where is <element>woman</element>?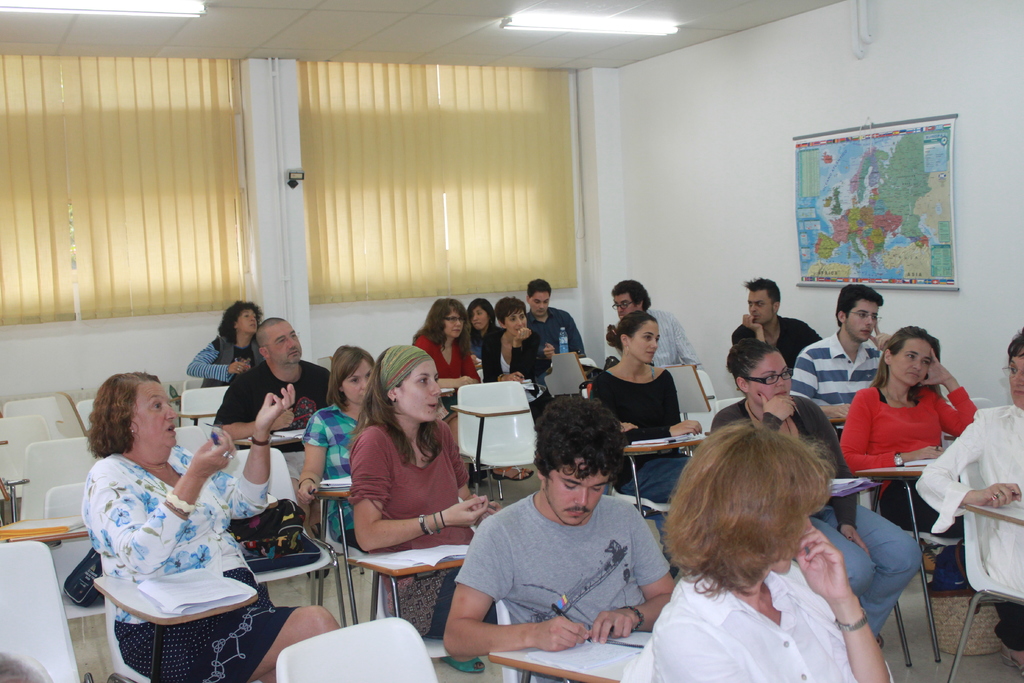
rect(69, 364, 271, 664).
